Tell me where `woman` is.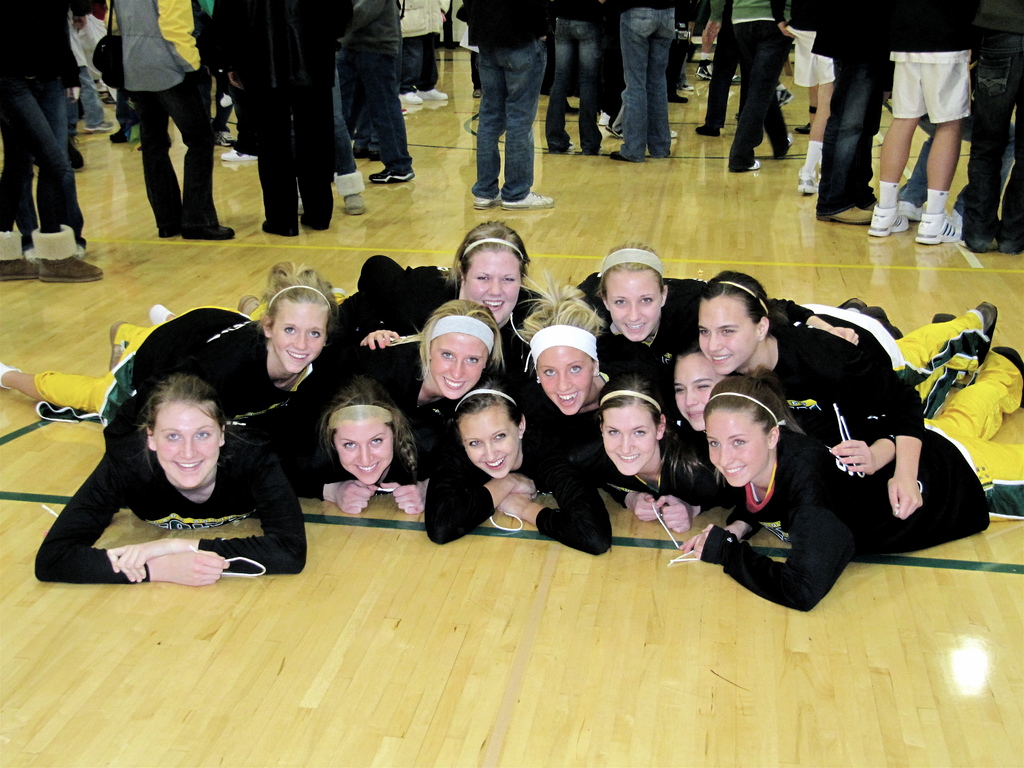
`woman` is at region(0, 266, 335, 433).
